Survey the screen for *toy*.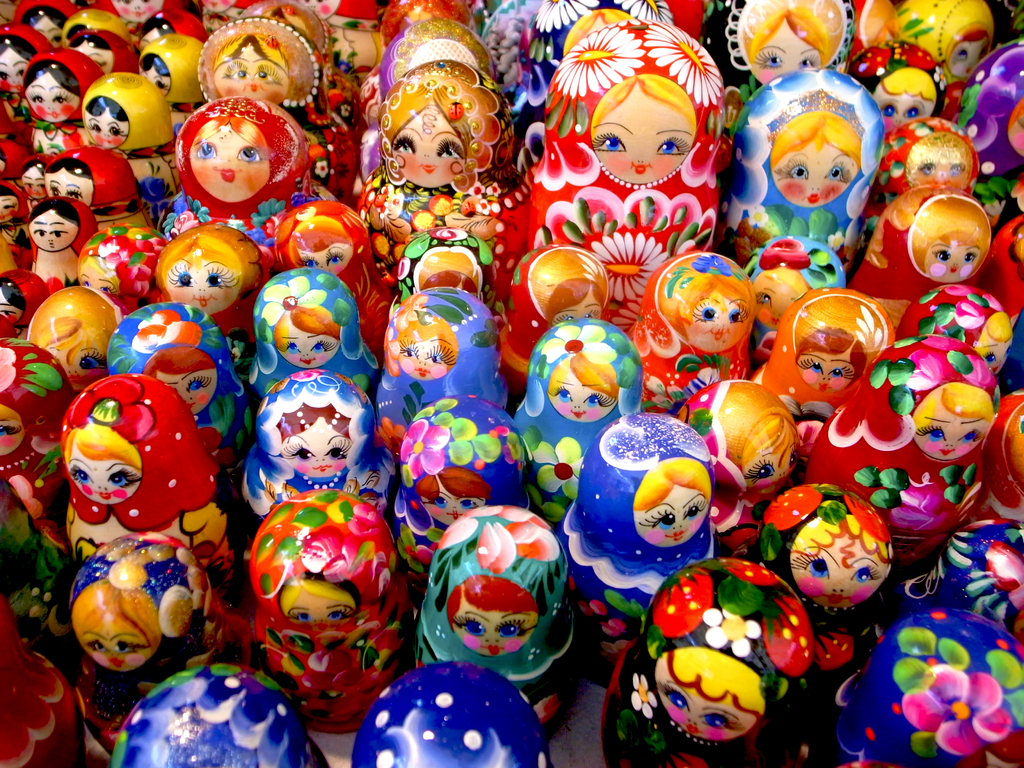
Survey found: 112,652,344,767.
